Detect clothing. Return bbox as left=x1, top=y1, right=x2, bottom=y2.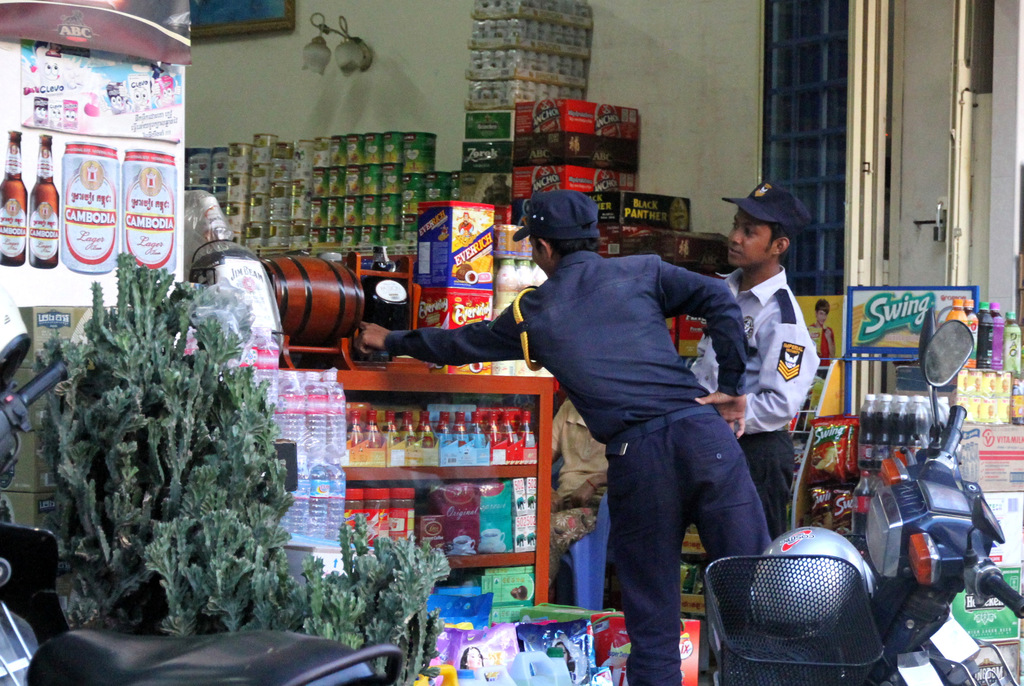
left=689, top=267, right=821, bottom=539.
